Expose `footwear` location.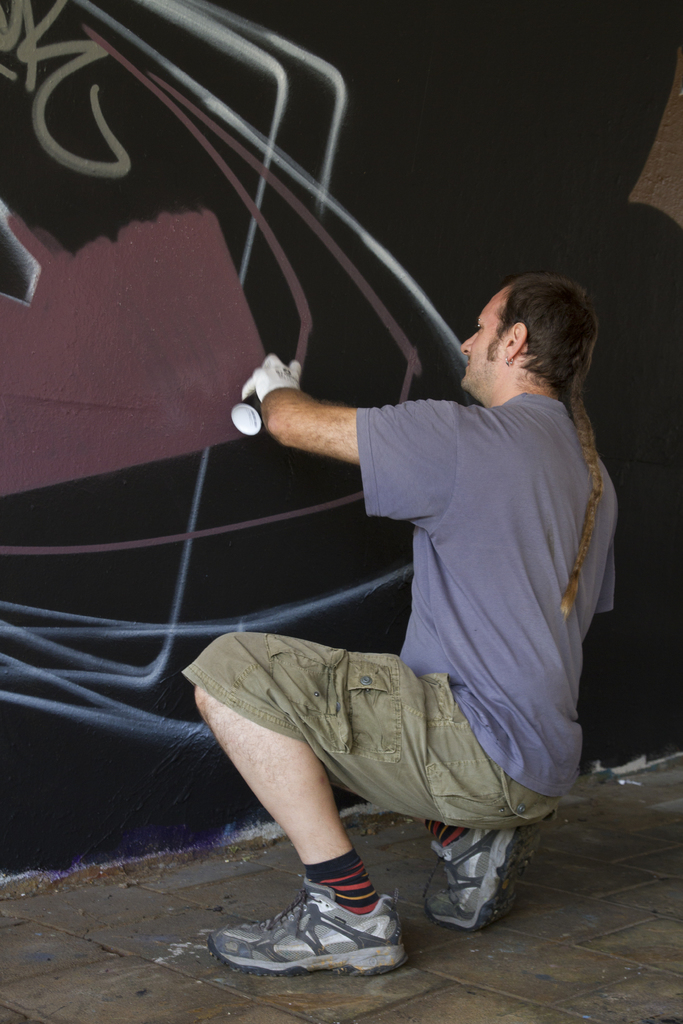
Exposed at 421,822,542,934.
